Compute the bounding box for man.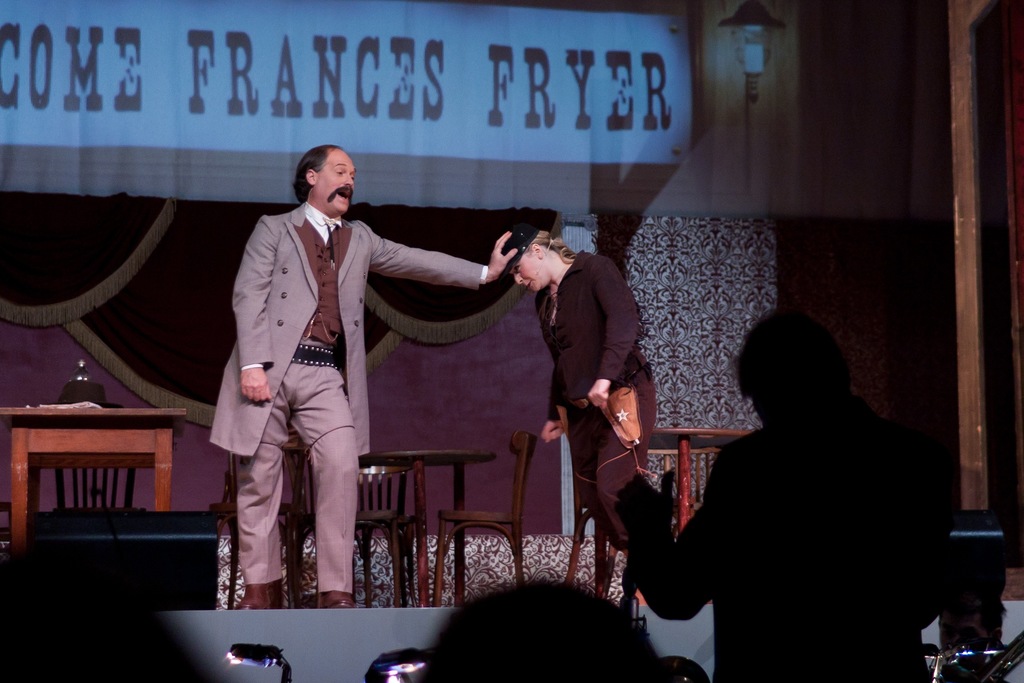
{"left": 206, "top": 163, "right": 530, "bottom": 598}.
